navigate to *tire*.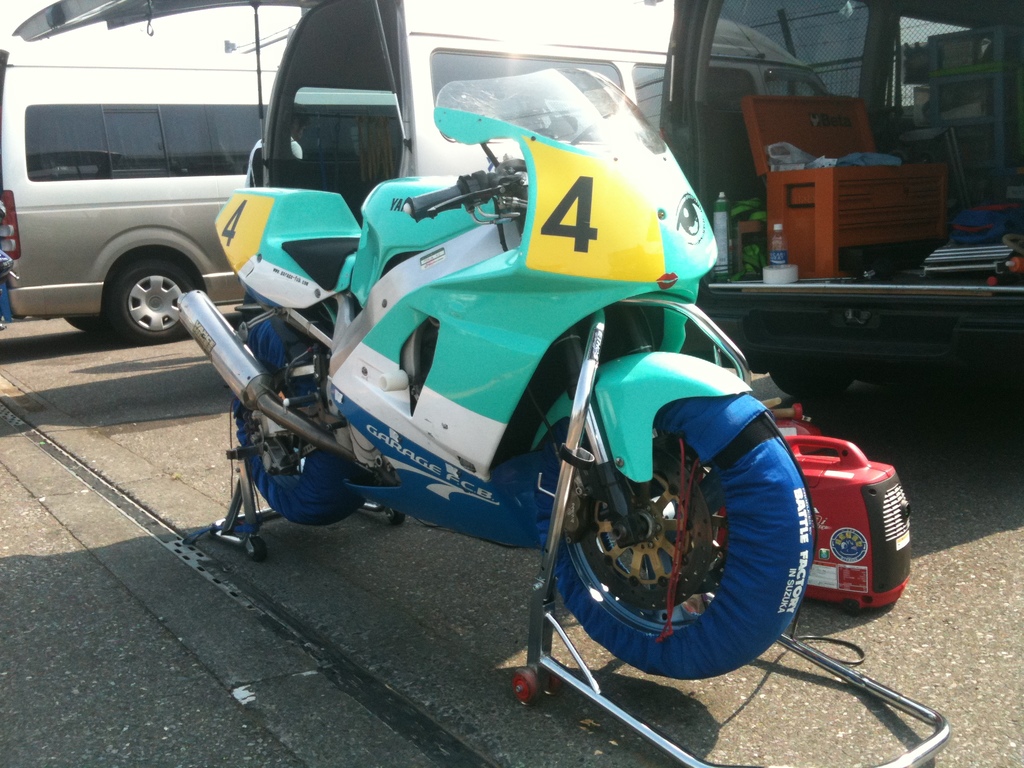
Navigation target: rect(842, 597, 858, 611).
